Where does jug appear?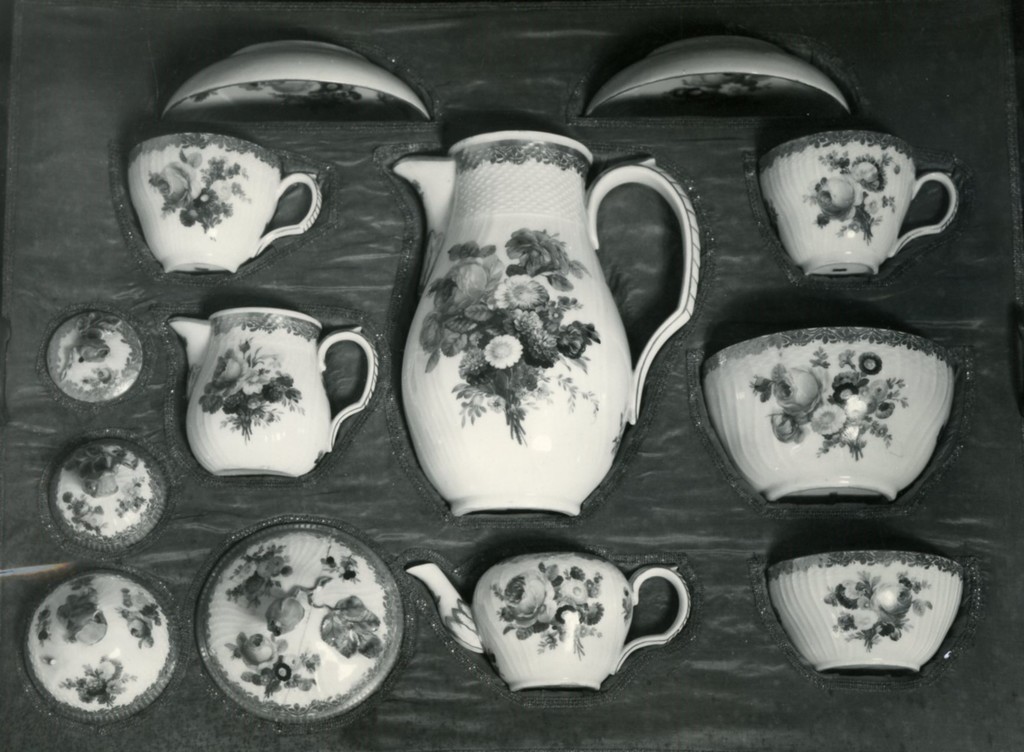
Appears at bbox=(400, 552, 696, 691).
